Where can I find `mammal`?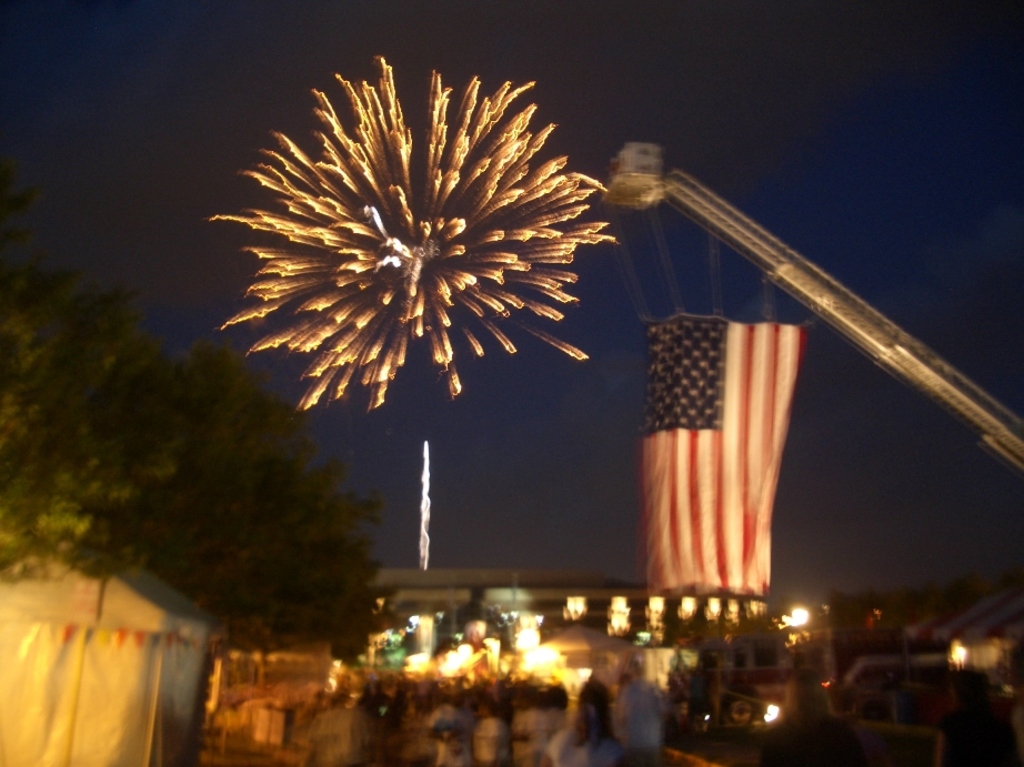
You can find it at Rect(619, 664, 663, 766).
